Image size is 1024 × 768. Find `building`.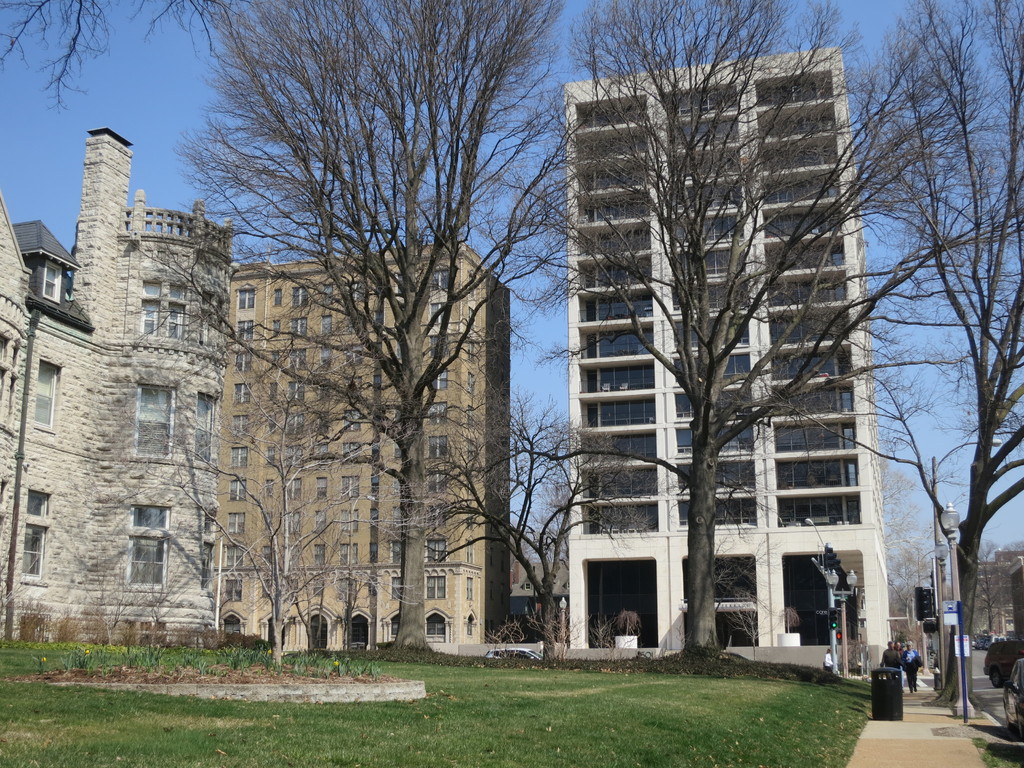
<region>0, 127, 253, 637</region>.
